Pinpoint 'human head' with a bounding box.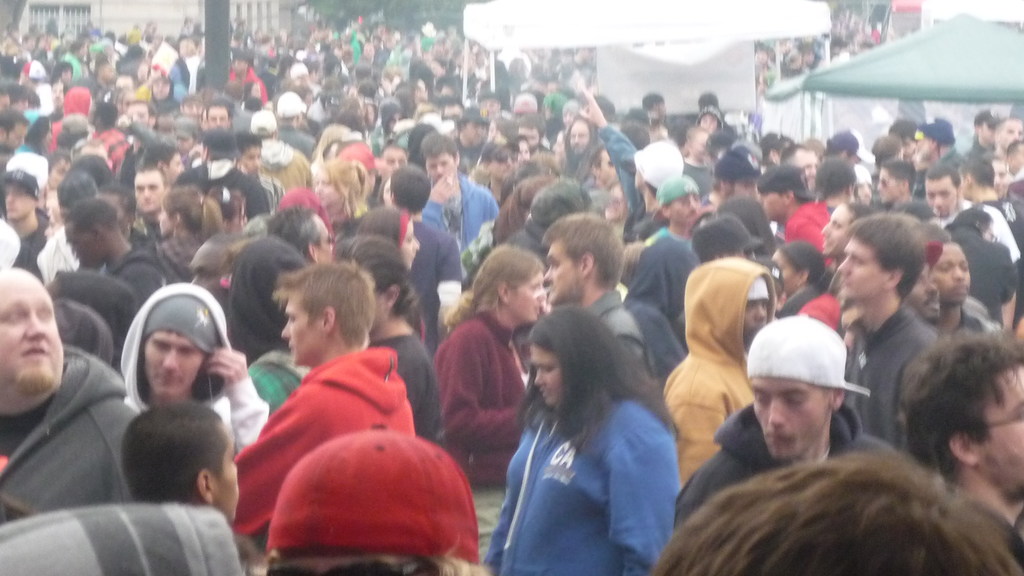
[309, 159, 365, 209].
